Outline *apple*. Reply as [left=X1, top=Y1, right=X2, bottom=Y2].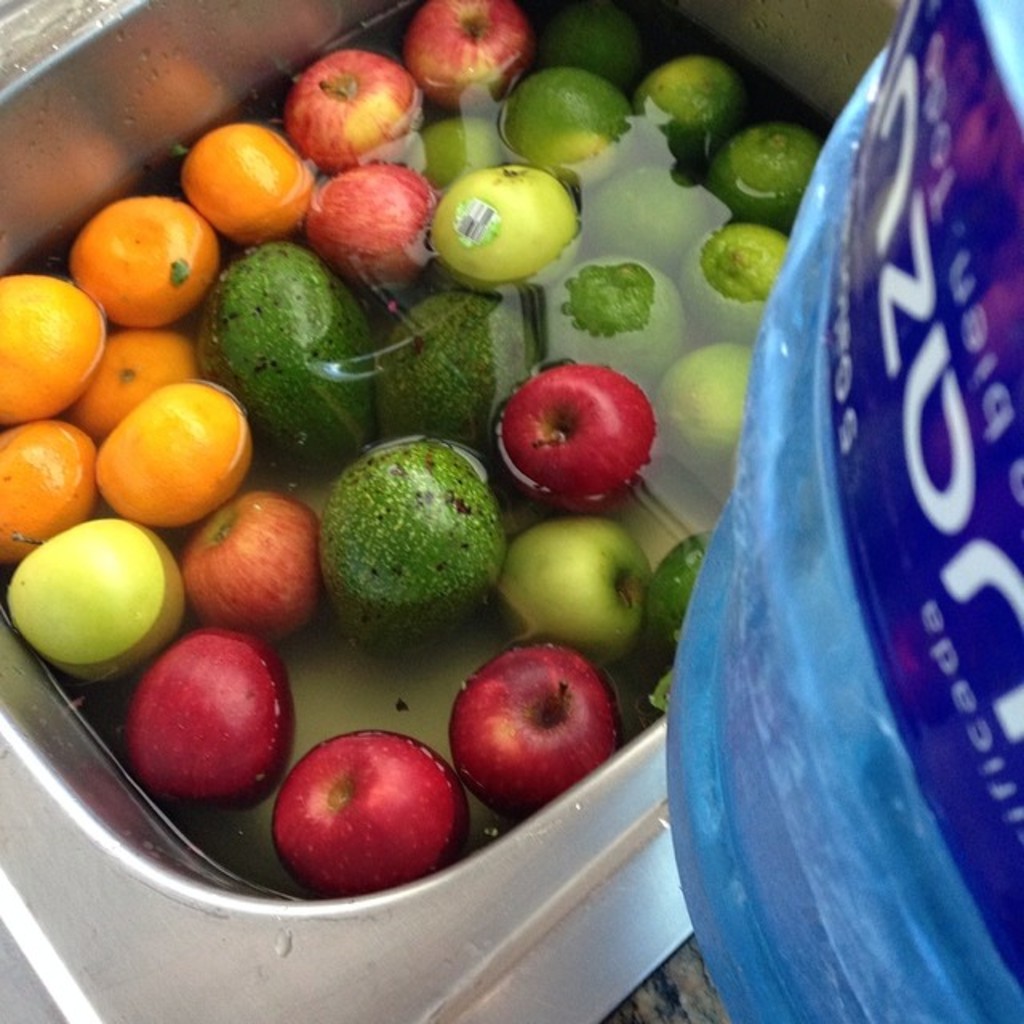
[left=445, top=638, right=626, bottom=811].
